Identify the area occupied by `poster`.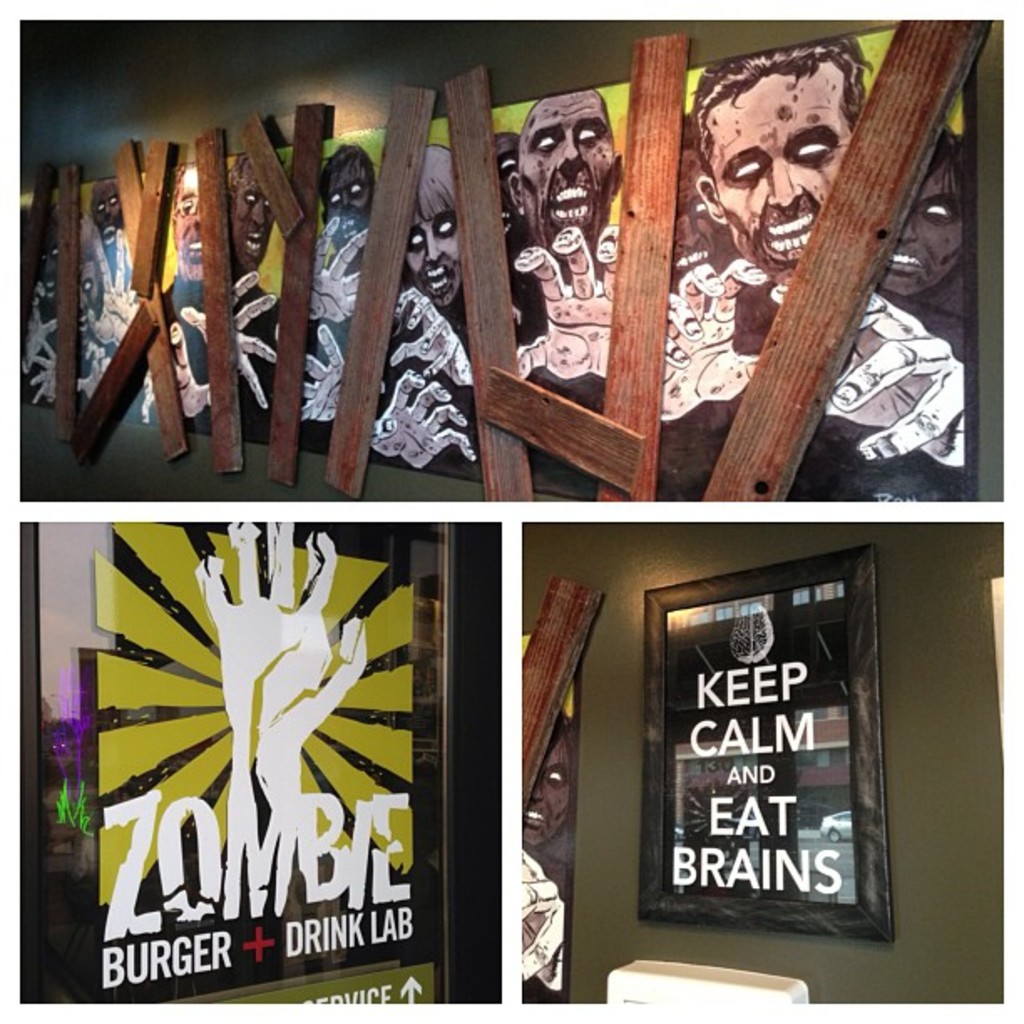
Area: (95, 525, 413, 1009).
